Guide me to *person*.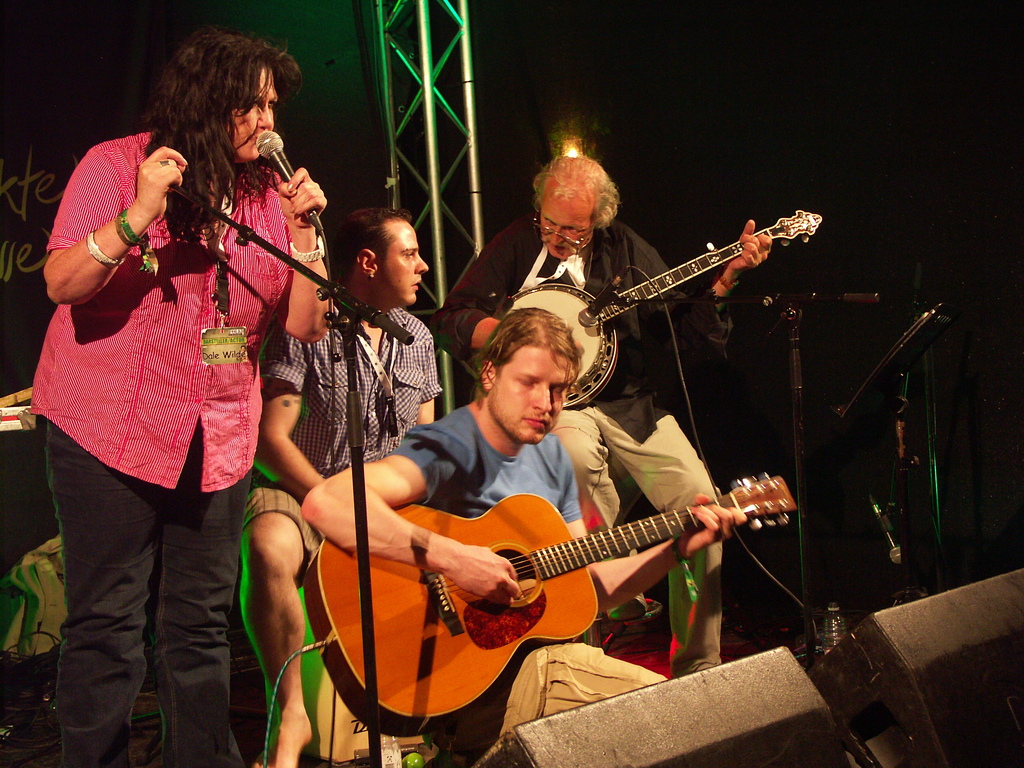
Guidance: 28:58:276:767.
